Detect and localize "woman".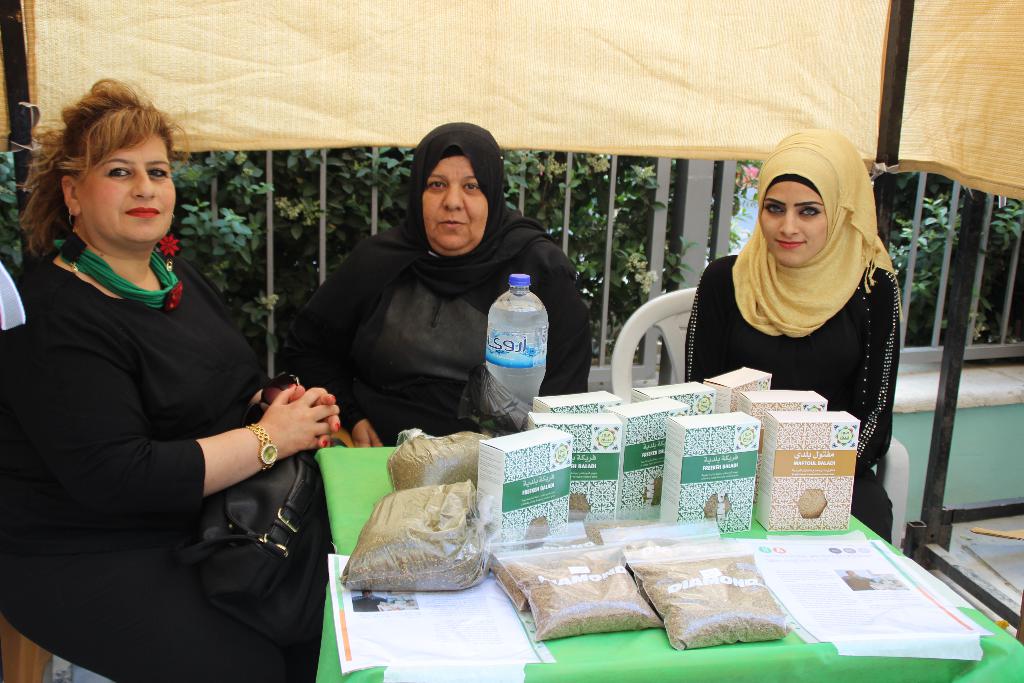
Localized at region(4, 74, 328, 682).
